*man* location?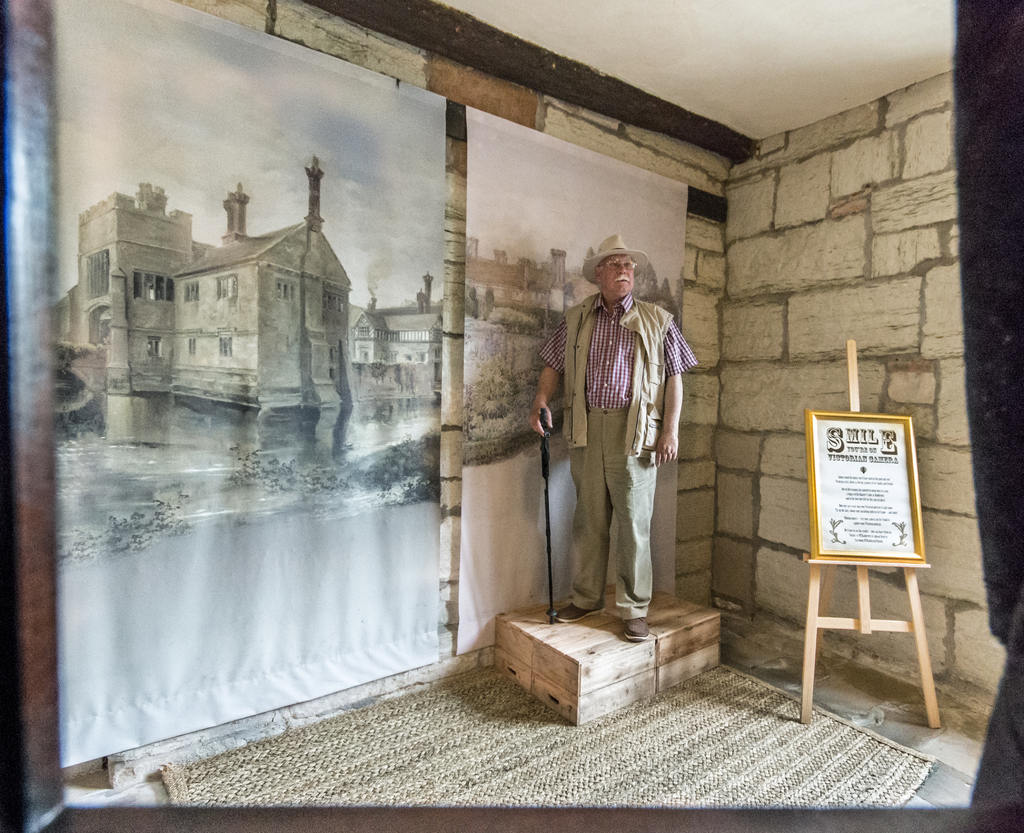
bbox=(525, 236, 691, 646)
